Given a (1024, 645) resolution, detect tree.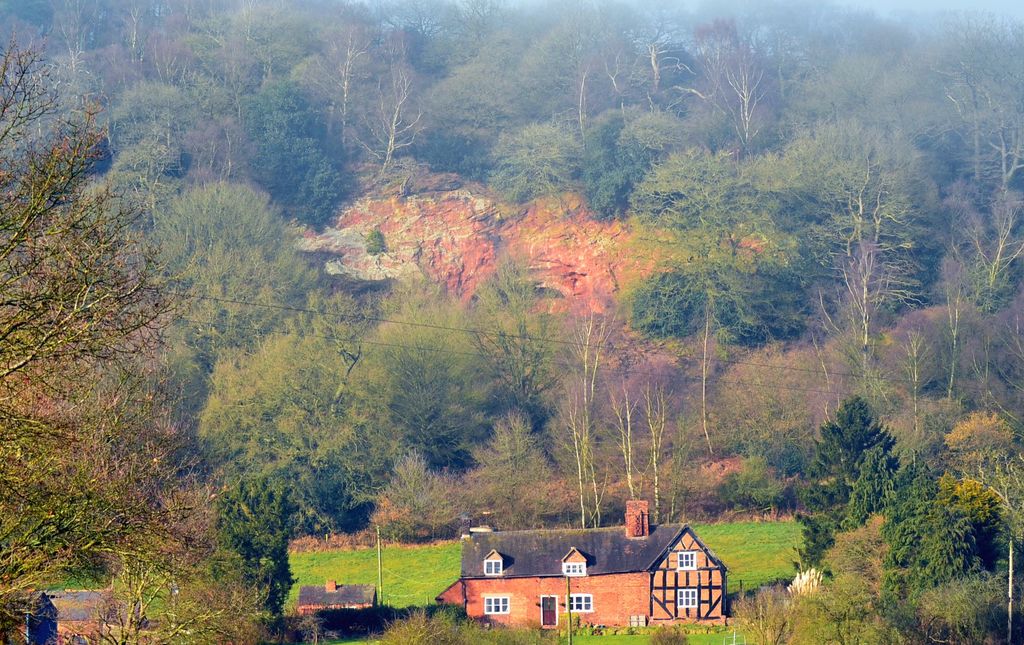
left=348, top=17, right=431, bottom=193.
